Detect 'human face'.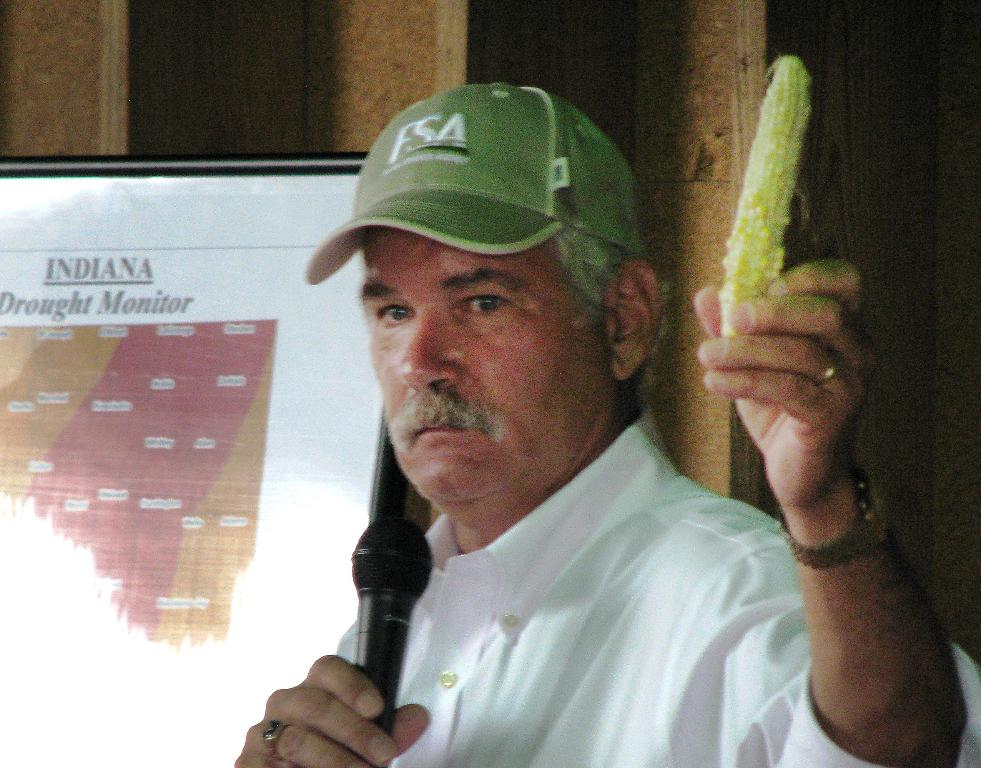
Detected at x1=353, y1=233, x2=610, y2=500.
